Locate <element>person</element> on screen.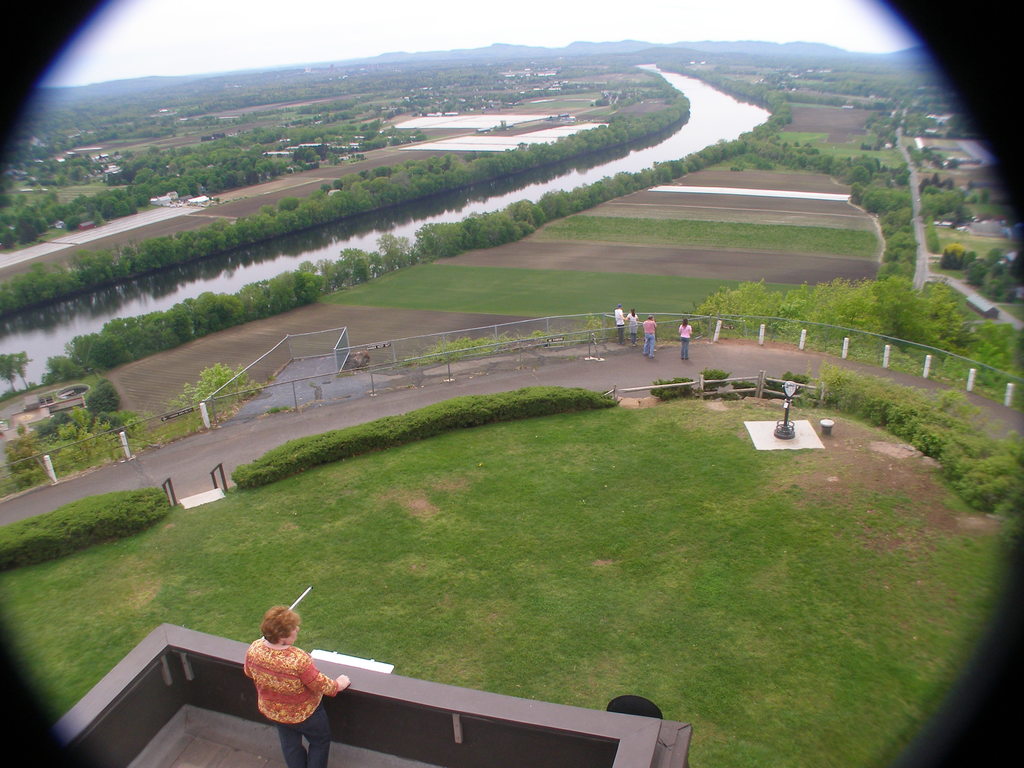
On screen at left=627, top=306, right=637, bottom=342.
